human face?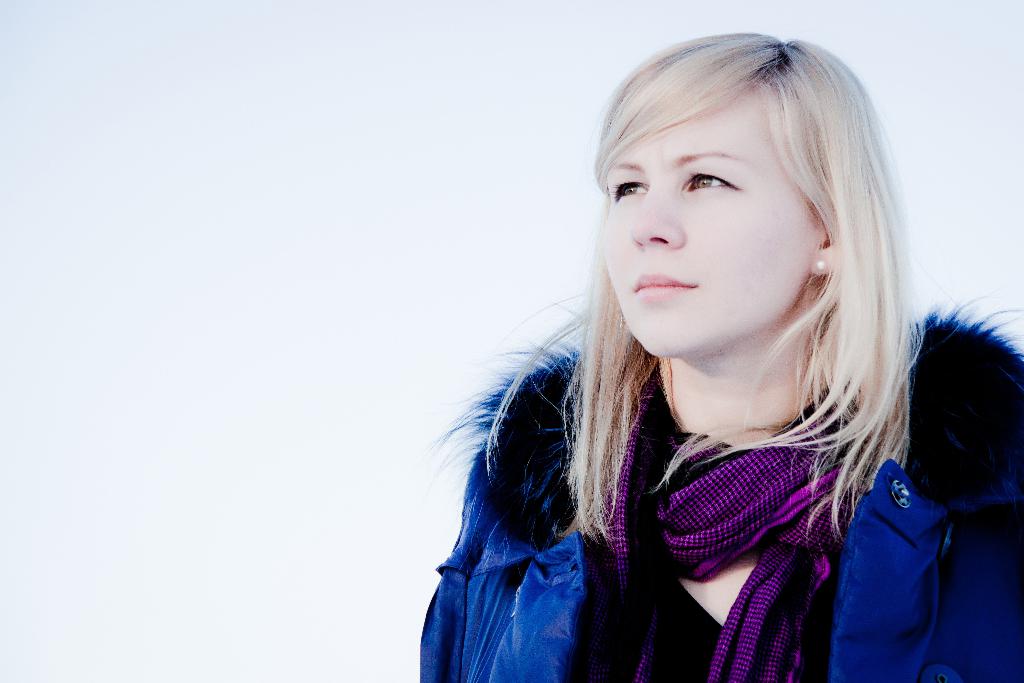
605/96/818/353
